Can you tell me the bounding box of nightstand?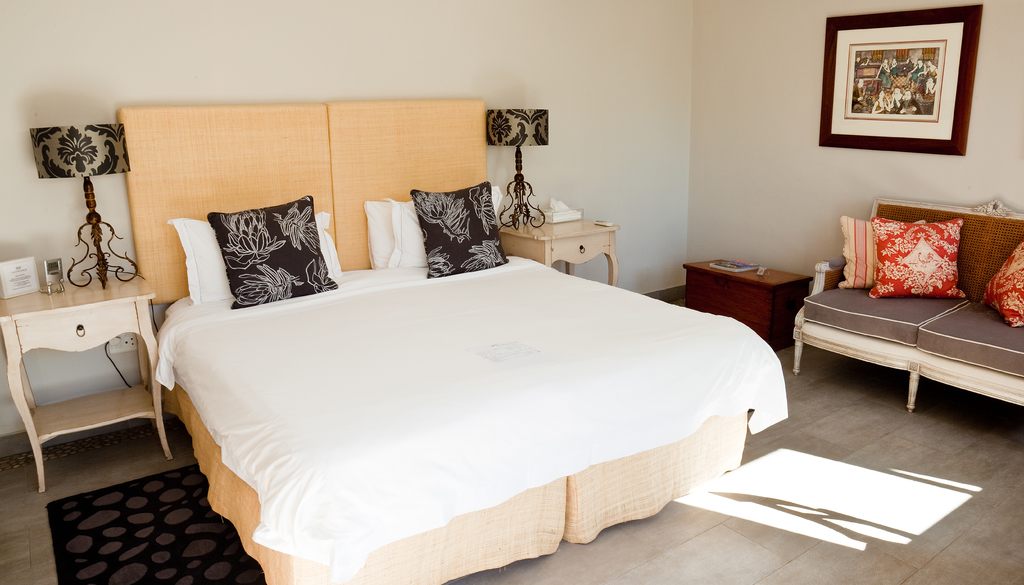
[left=494, top=205, right=623, bottom=280].
